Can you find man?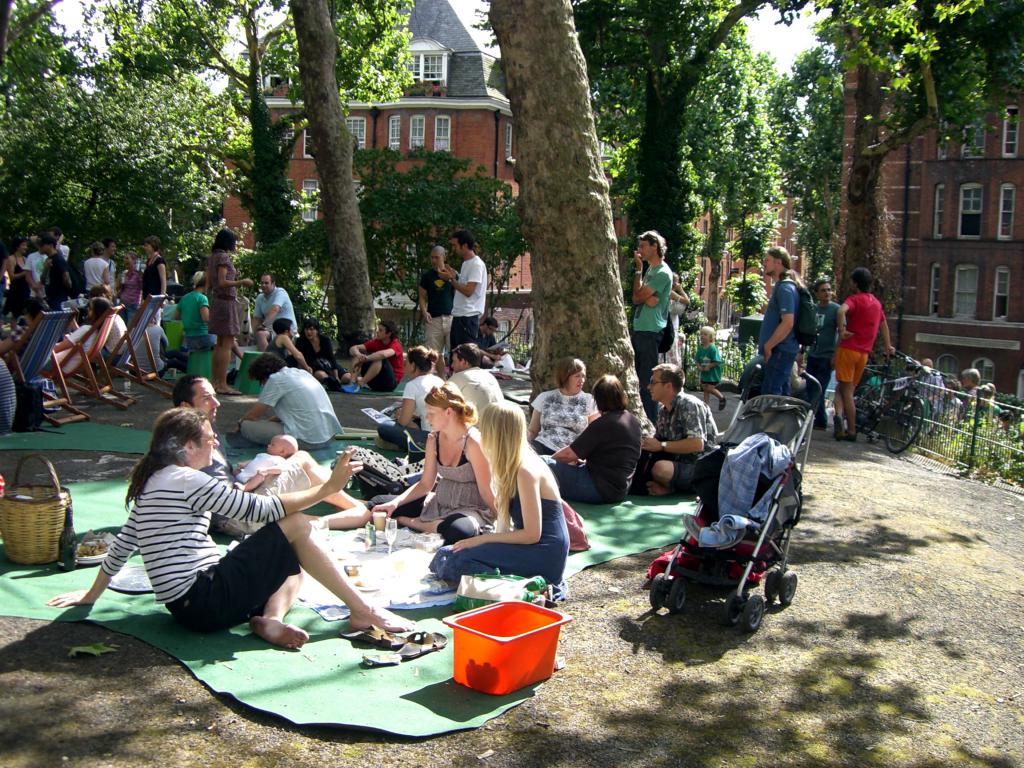
Yes, bounding box: x1=807, y1=275, x2=843, y2=429.
